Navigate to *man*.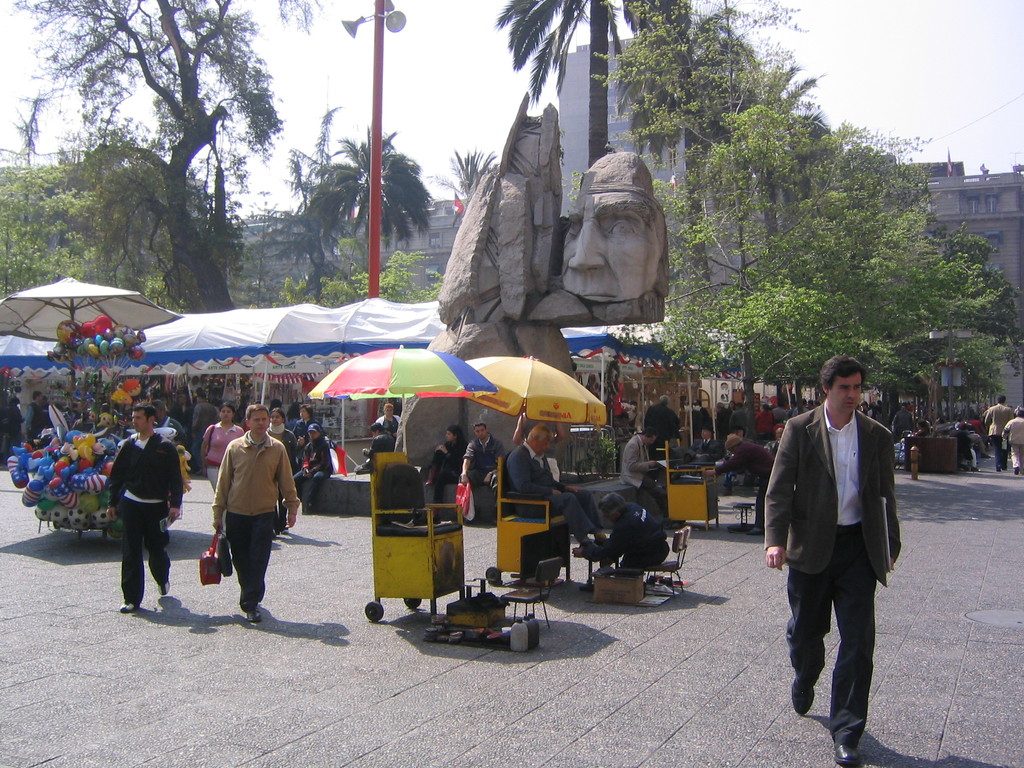
Navigation target: [571, 486, 669, 588].
